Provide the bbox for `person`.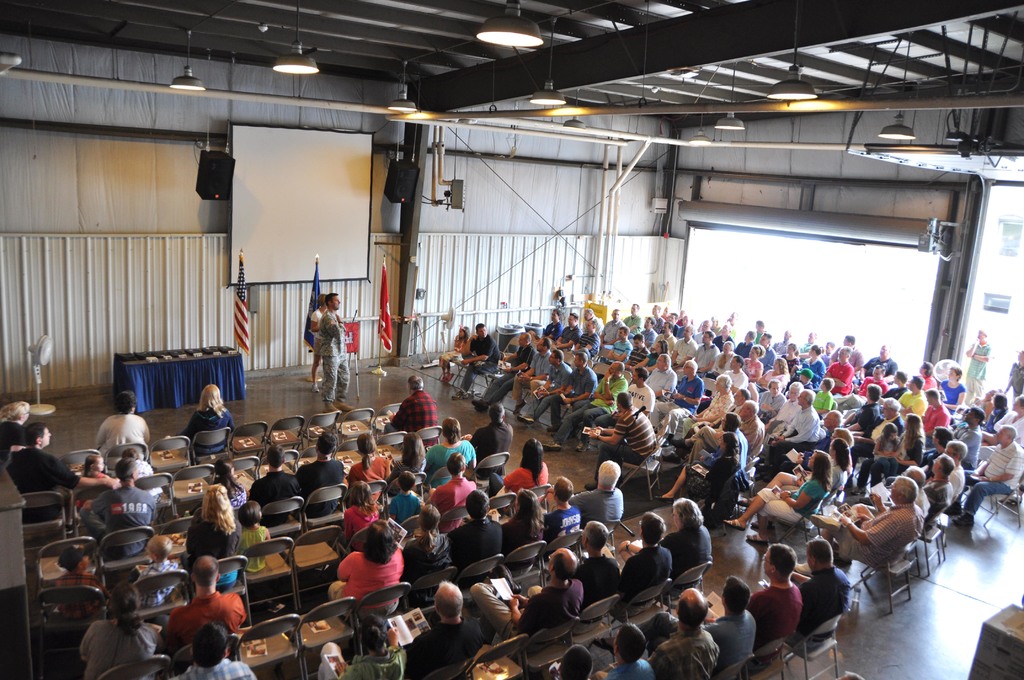
bbox=[94, 450, 154, 558].
